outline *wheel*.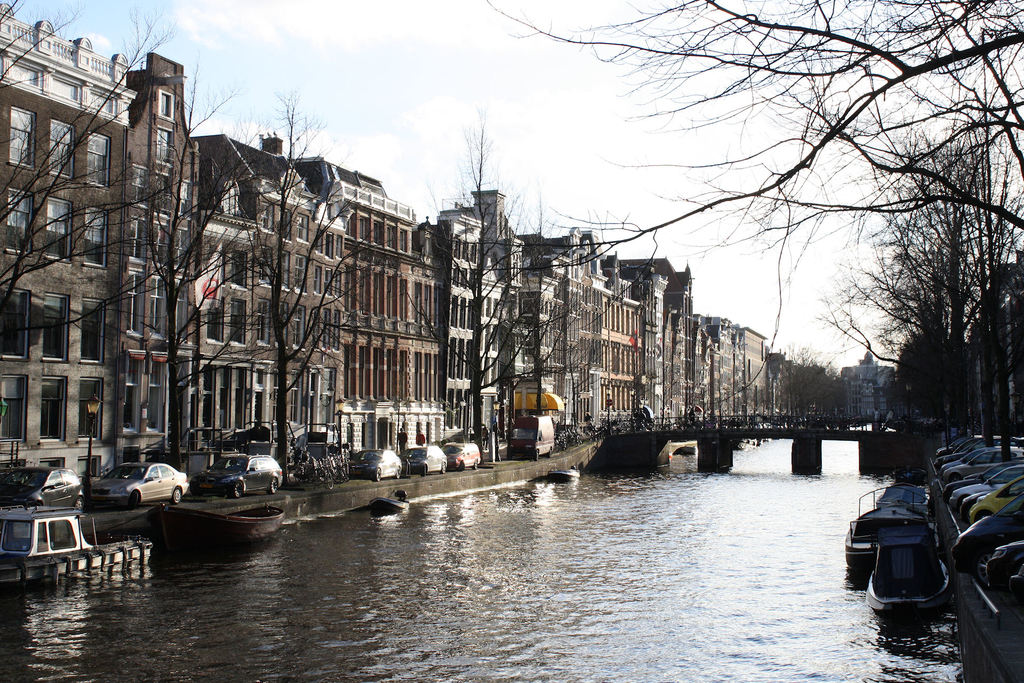
Outline: 270/483/274/488.
